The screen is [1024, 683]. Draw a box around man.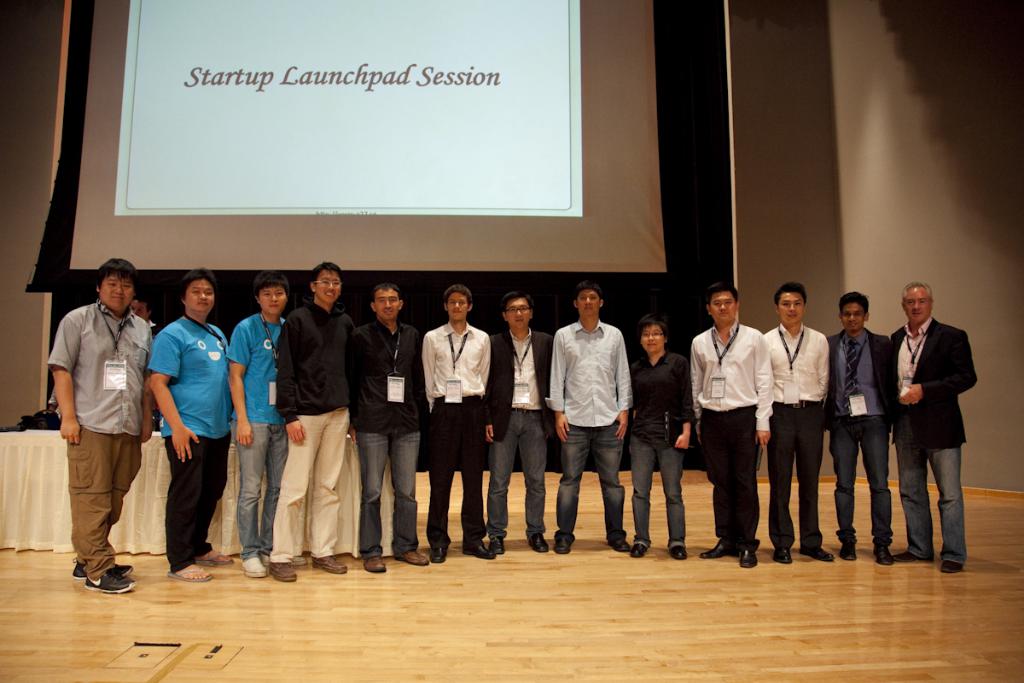
[42, 256, 154, 592].
